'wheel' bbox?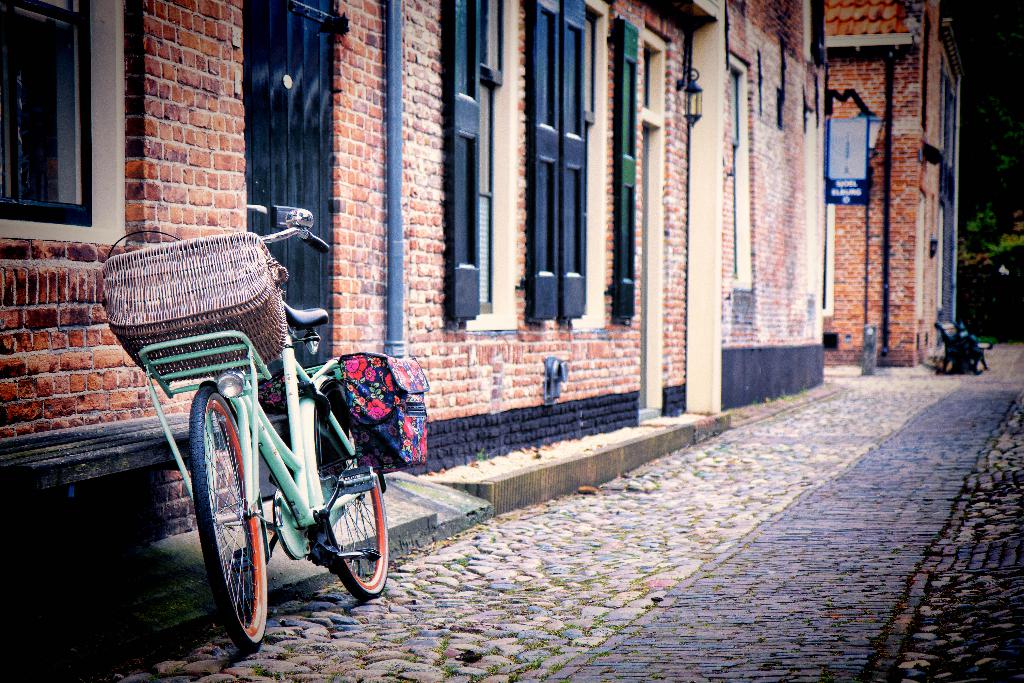
Rect(313, 397, 389, 595)
